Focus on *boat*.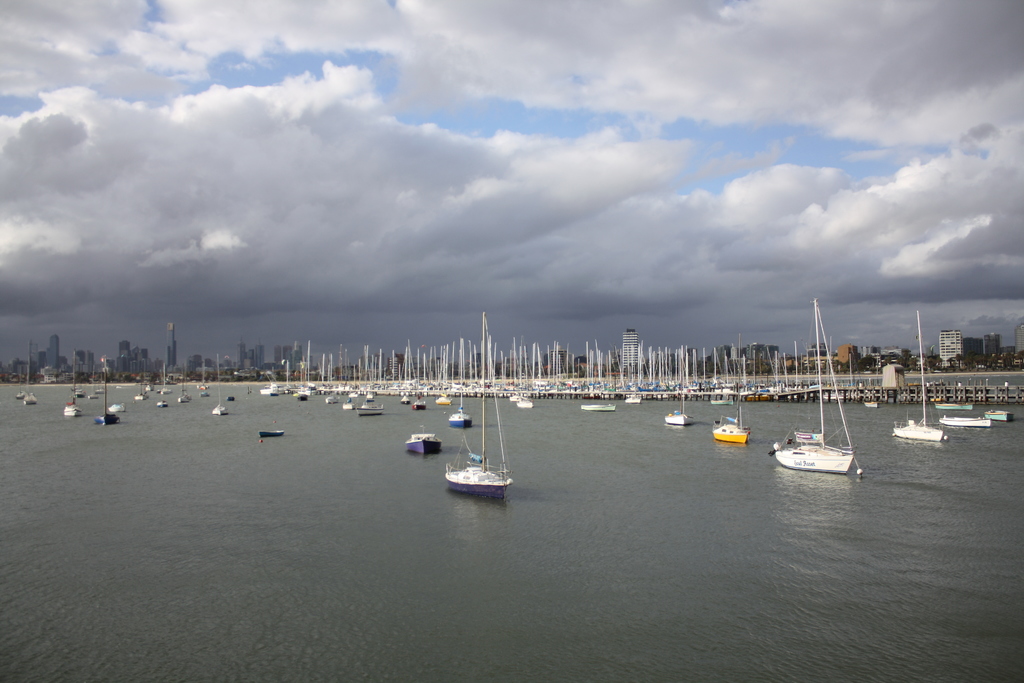
Focused at [left=200, top=391, right=212, bottom=397].
